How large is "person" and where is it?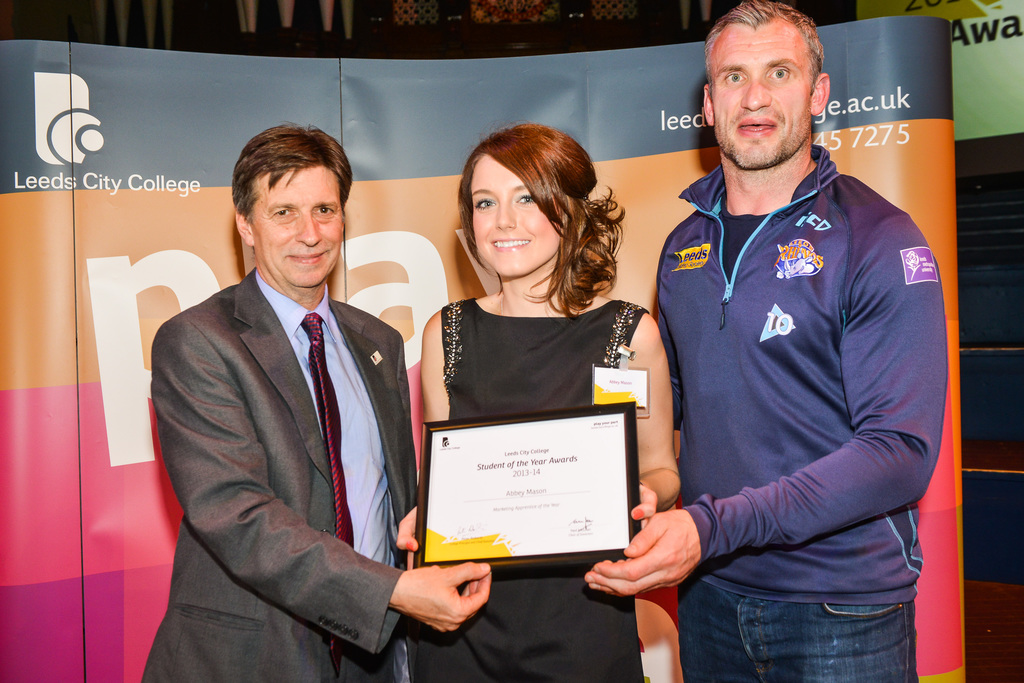
Bounding box: crop(634, 17, 947, 682).
